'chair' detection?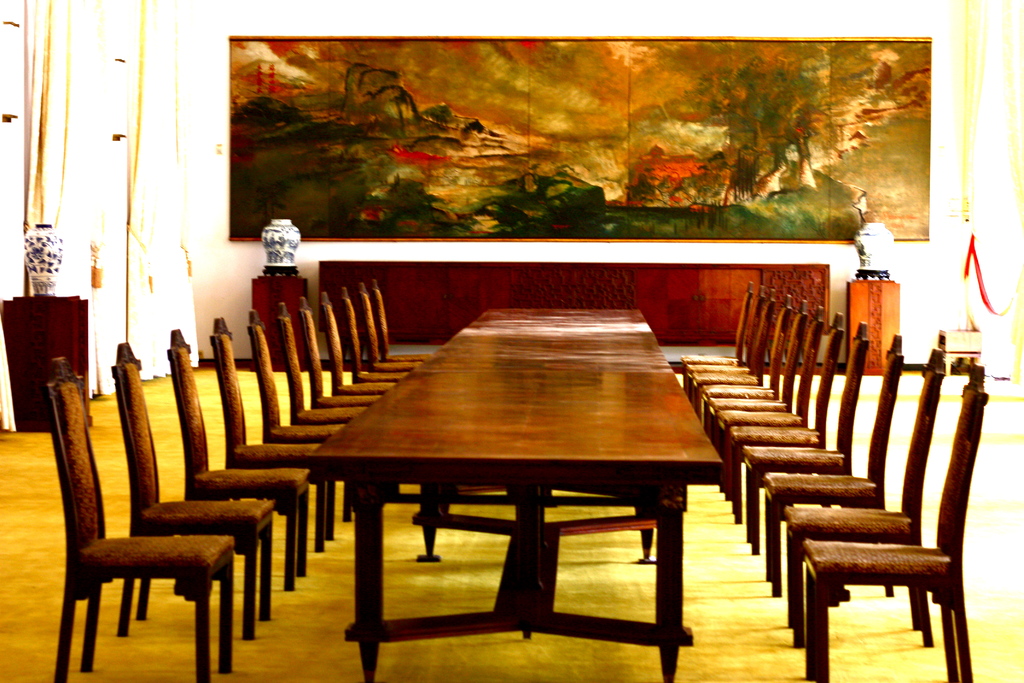
[left=780, top=349, right=946, bottom=651]
